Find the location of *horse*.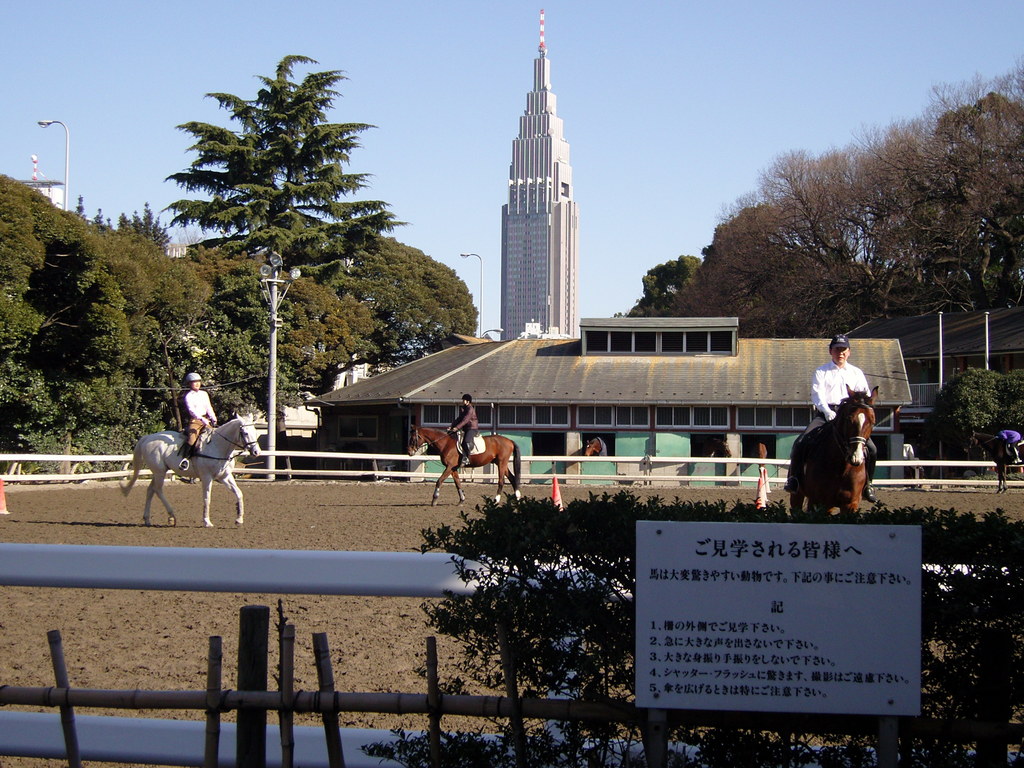
Location: <region>581, 436, 609, 459</region>.
